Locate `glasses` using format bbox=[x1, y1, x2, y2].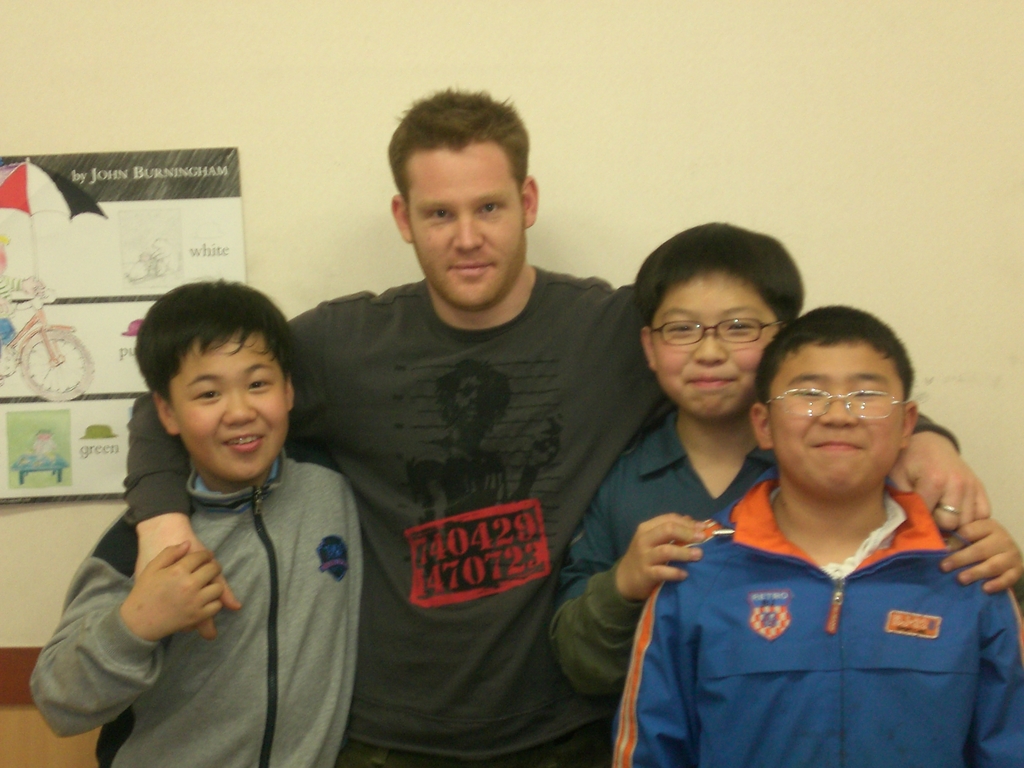
bbox=[763, 383, 907, 422].
